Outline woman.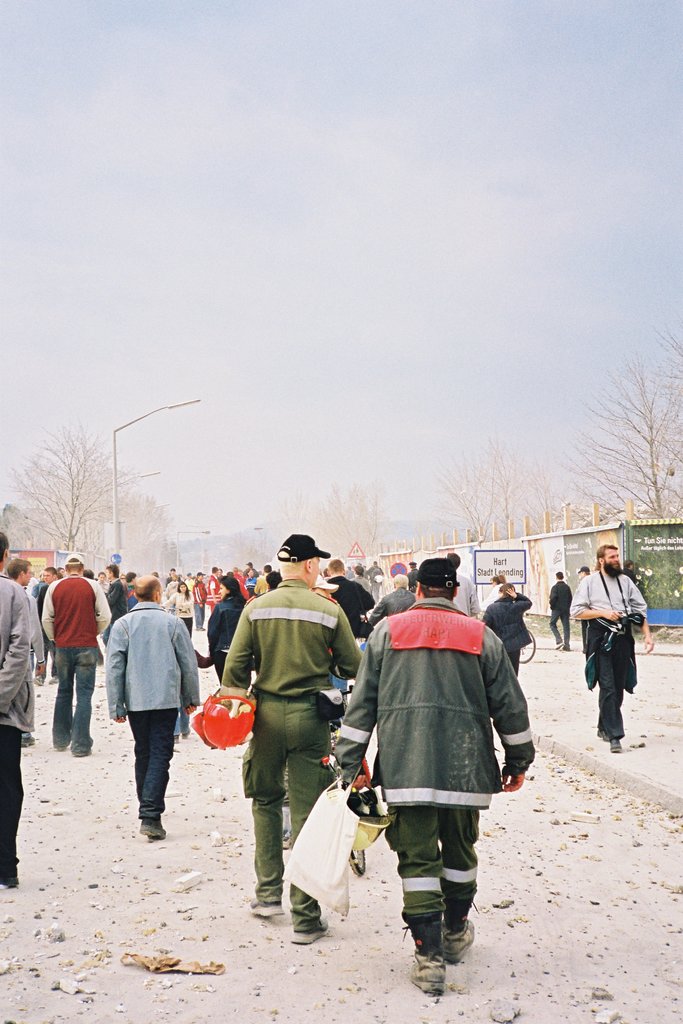
Outline: select_region(191, 570, 215, 628).
